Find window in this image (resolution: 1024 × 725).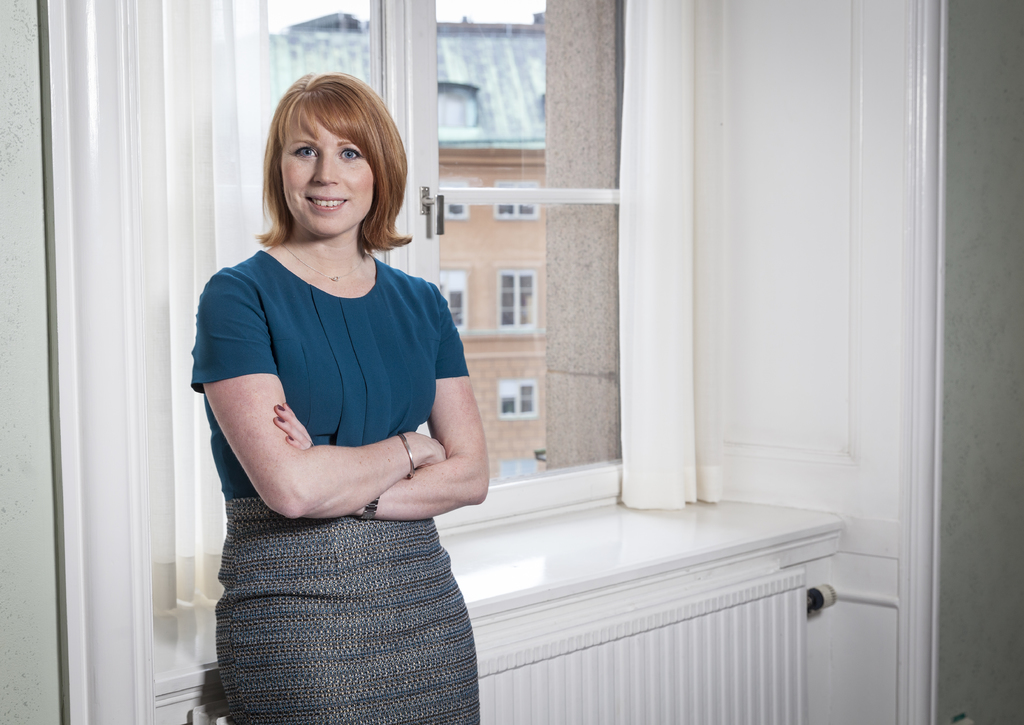
442,178,469,217.
